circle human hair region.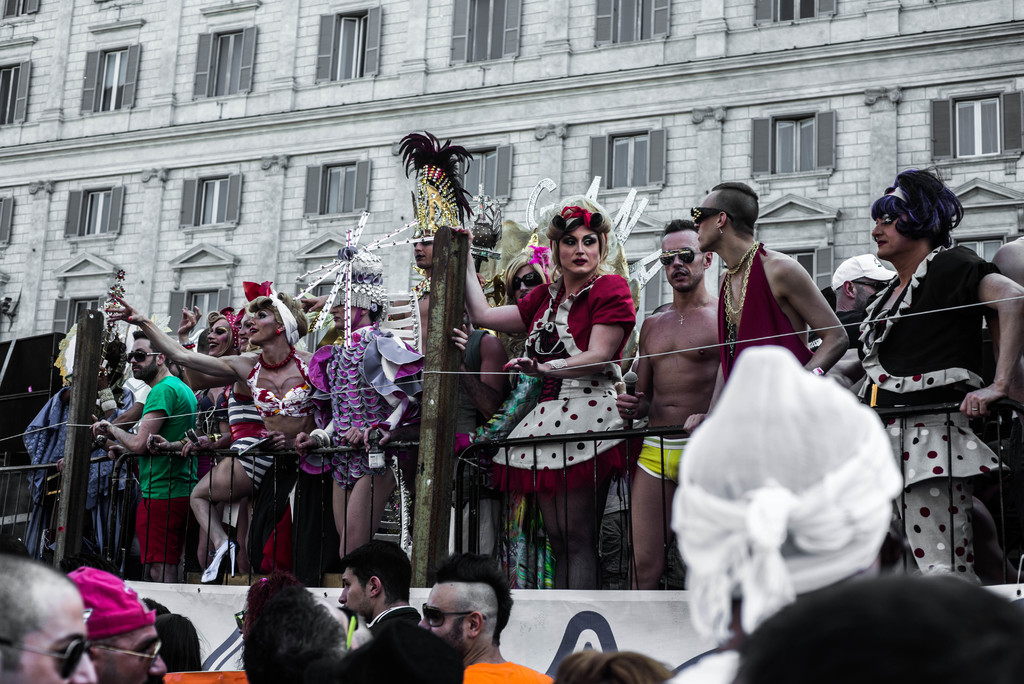
Region: detection(245, 294, 319, 344).
